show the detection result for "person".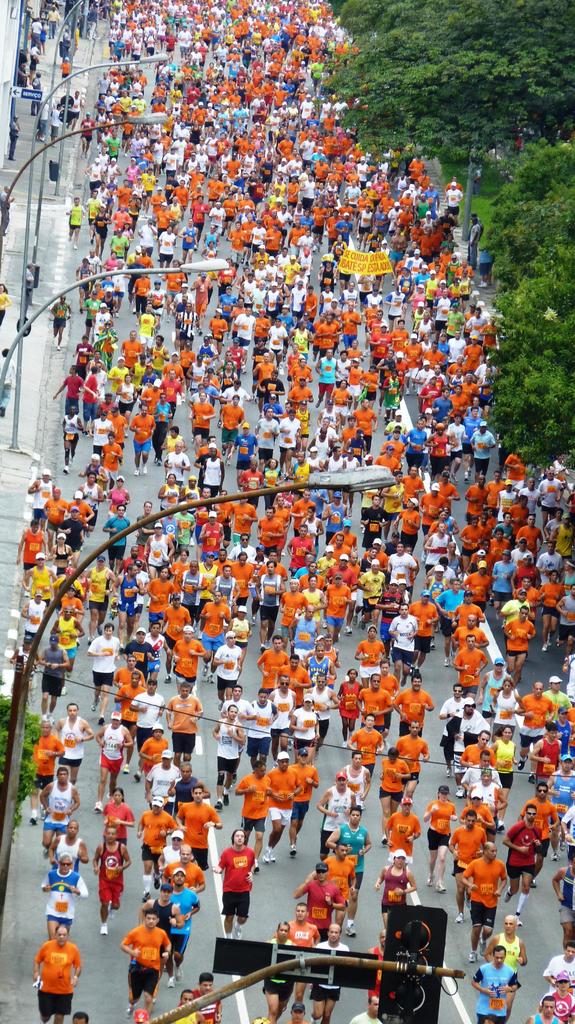
pyautogui.locateOnScreen(169, 778, 222, 872).
